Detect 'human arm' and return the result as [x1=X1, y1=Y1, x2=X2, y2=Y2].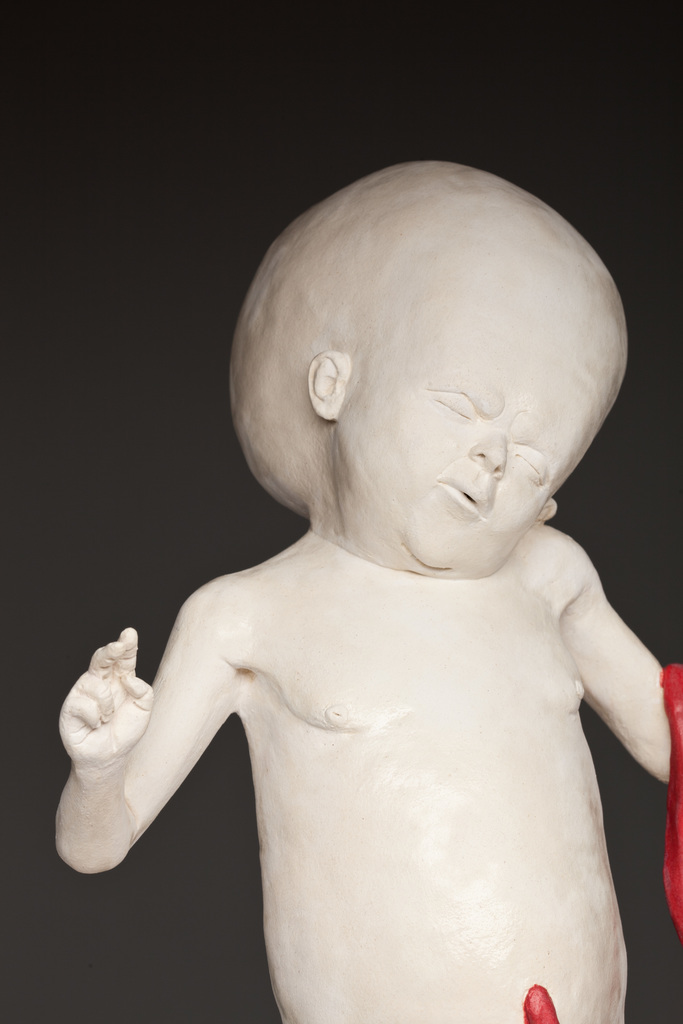
[x1=509, y1=520, x2=679, y2=790].
